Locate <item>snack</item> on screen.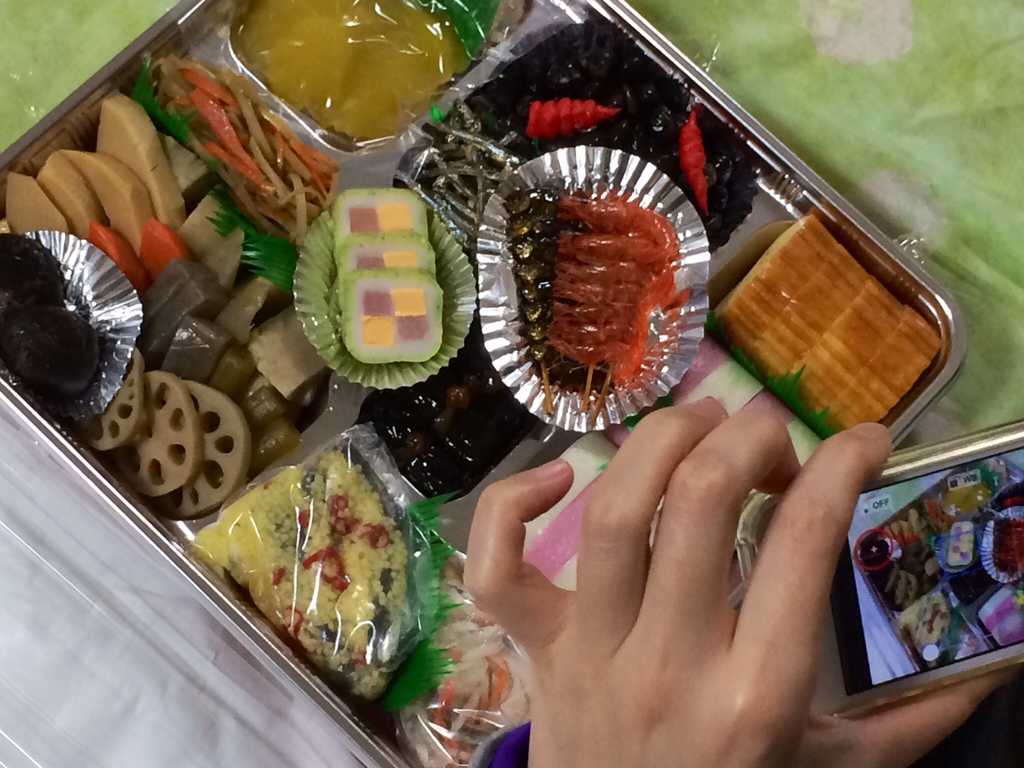
On screen at {"x1": 102, "y1": 216, "x2": 196, "y2": 282}.
